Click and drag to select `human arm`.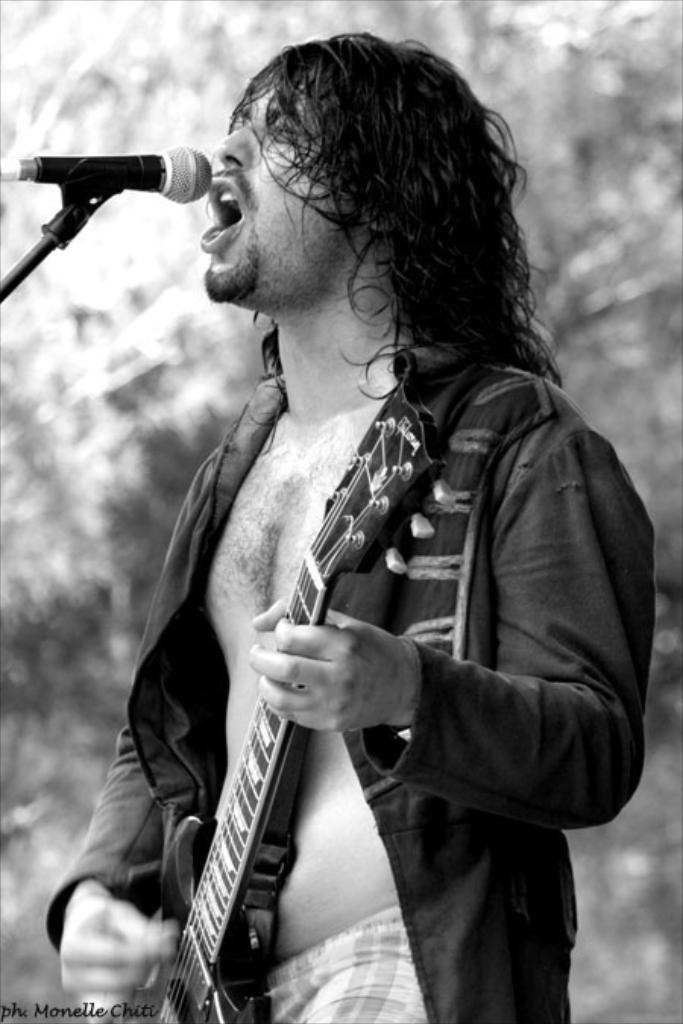
Selection: (left=247, top=399, right=645, bottom=834).
